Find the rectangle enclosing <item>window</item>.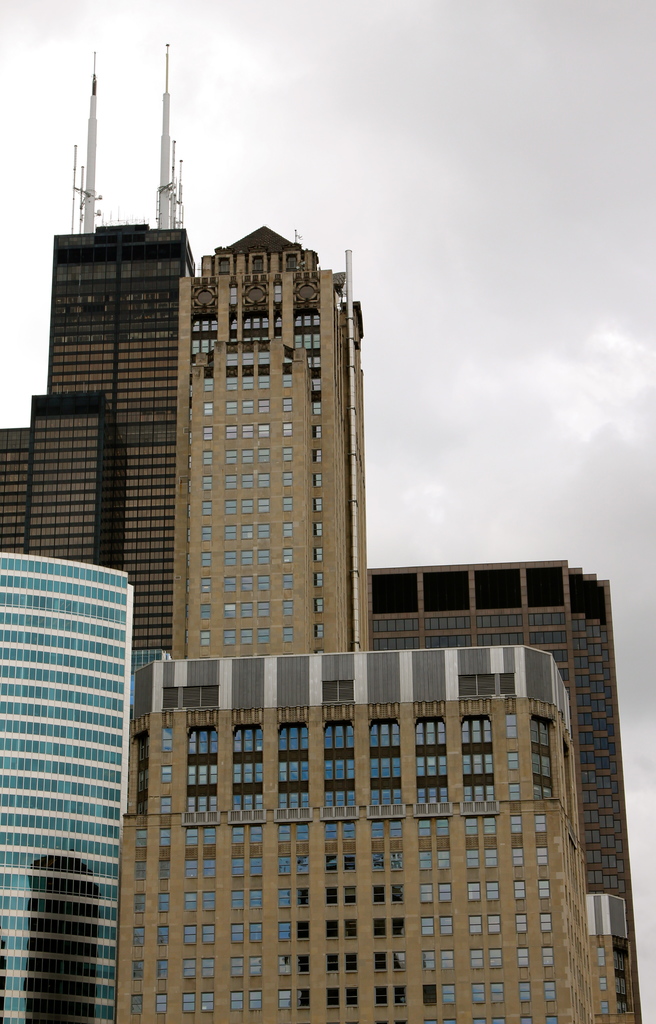
{"x1": 486, "y1": 751, "x2": 493, "y2": 772}.
